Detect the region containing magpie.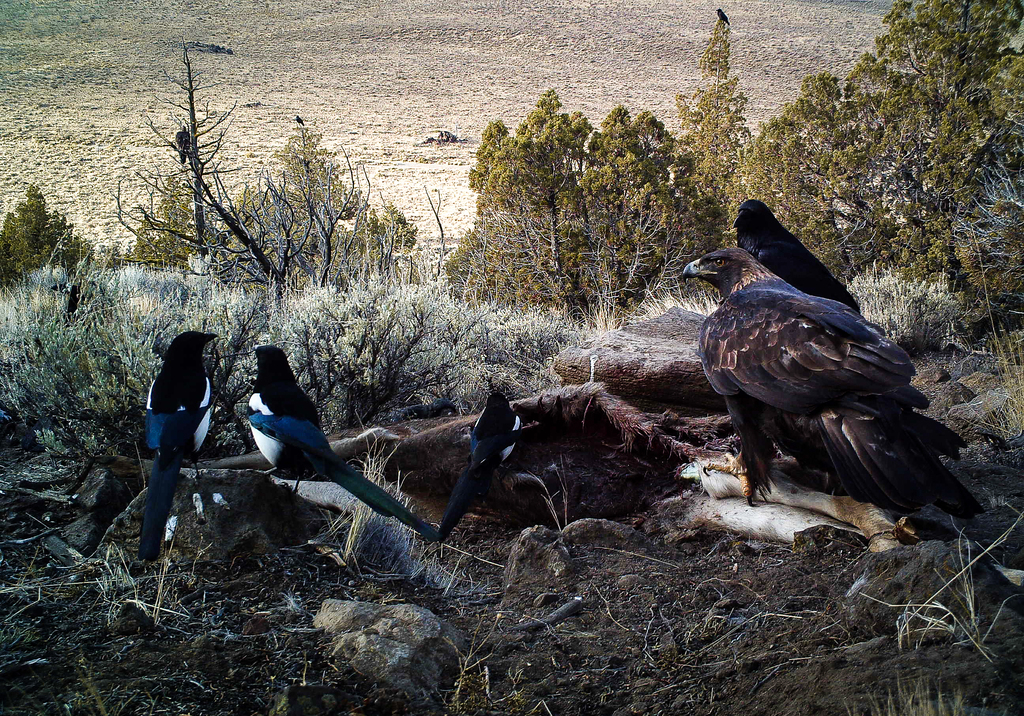
box(144, 330, 211, 566).
